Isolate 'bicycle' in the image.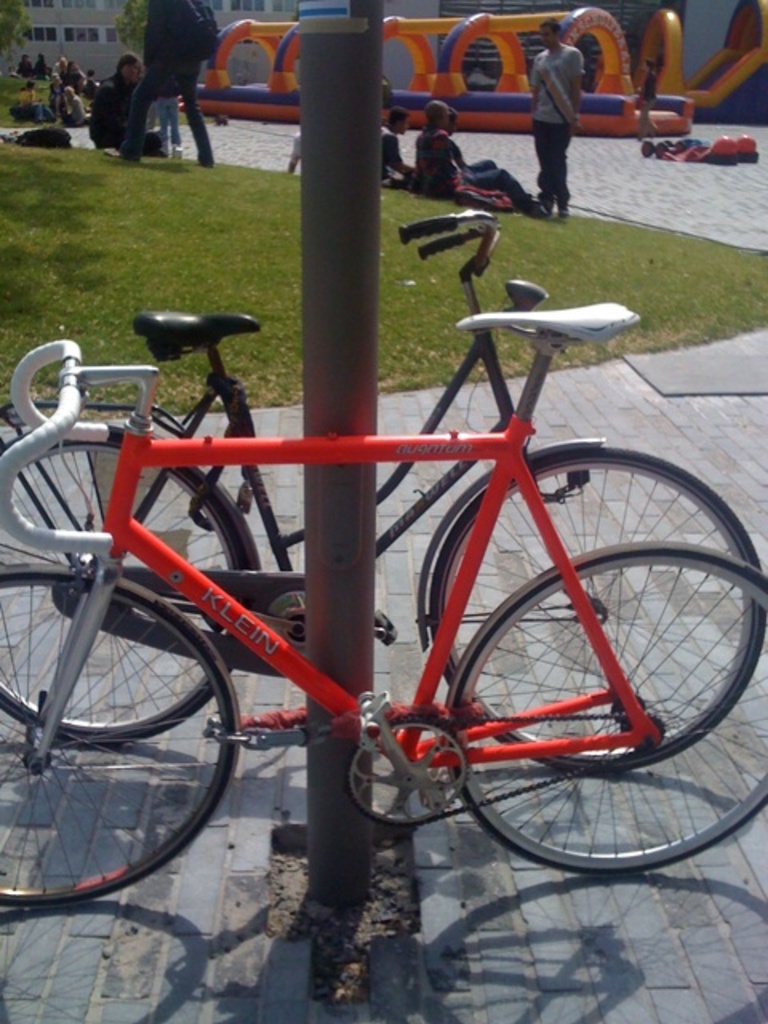
Isolated region: rect(0, 202, 766, 773).
